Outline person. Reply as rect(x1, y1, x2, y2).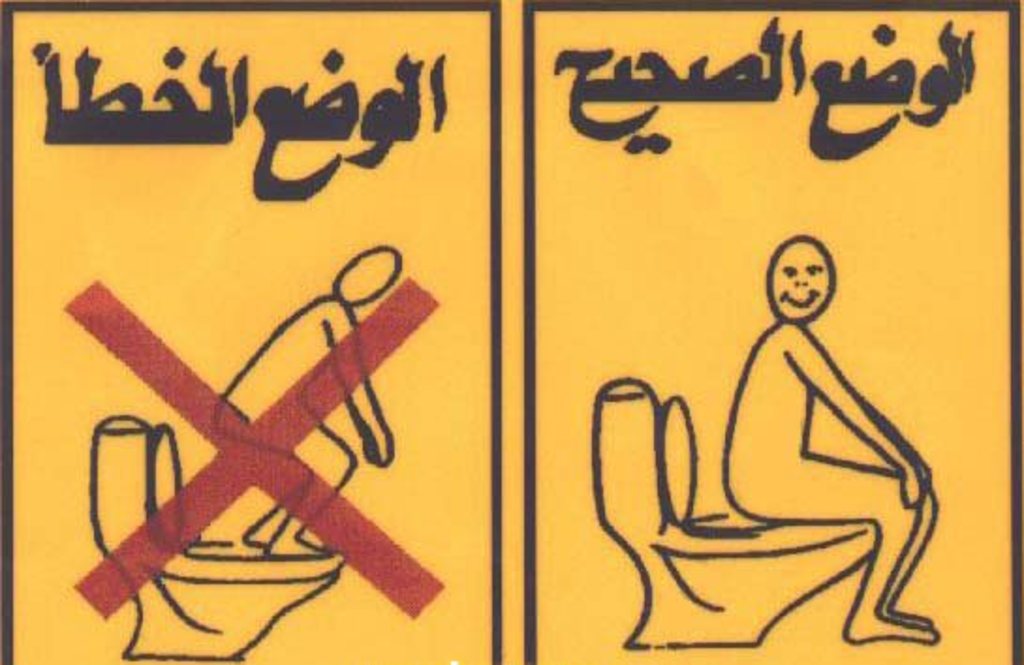
rect(706, 177, 930, 652).
